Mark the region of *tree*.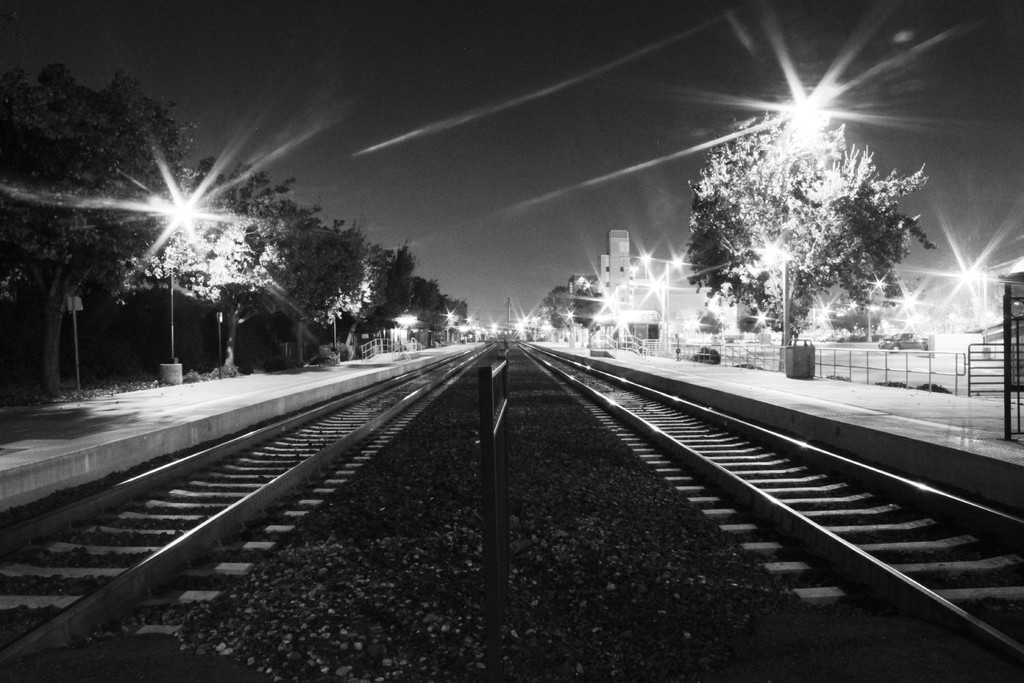
Region: 682,90,946,374.
